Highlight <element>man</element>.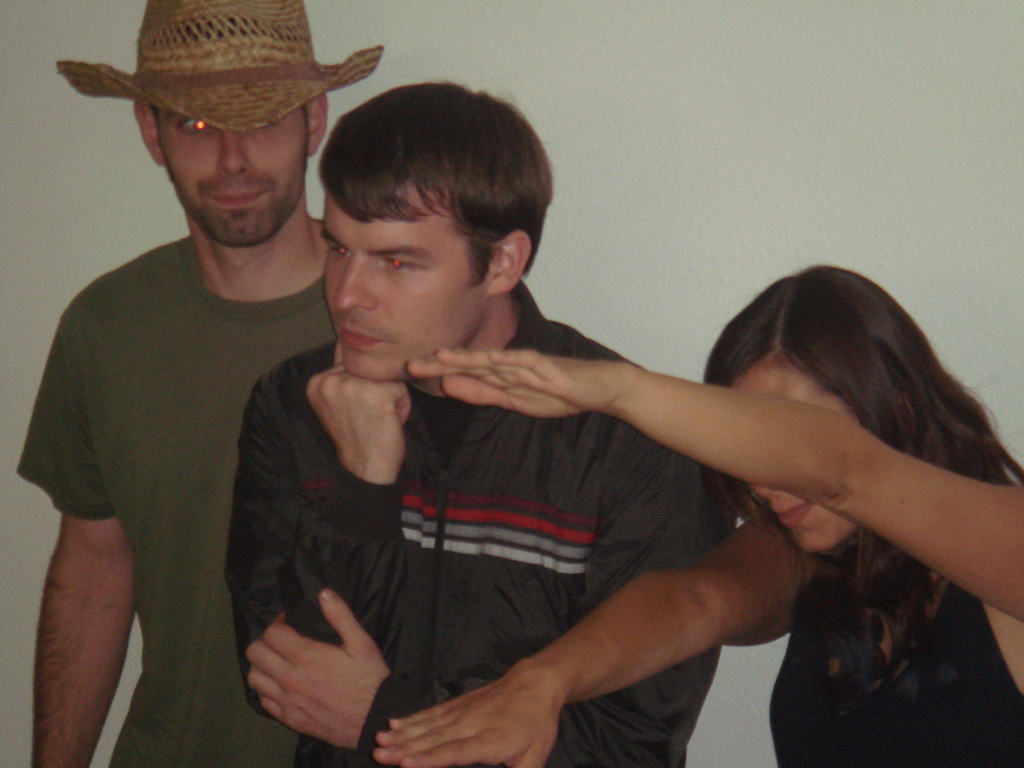
Highlighted region: box=[16, 14, 378, 767].
